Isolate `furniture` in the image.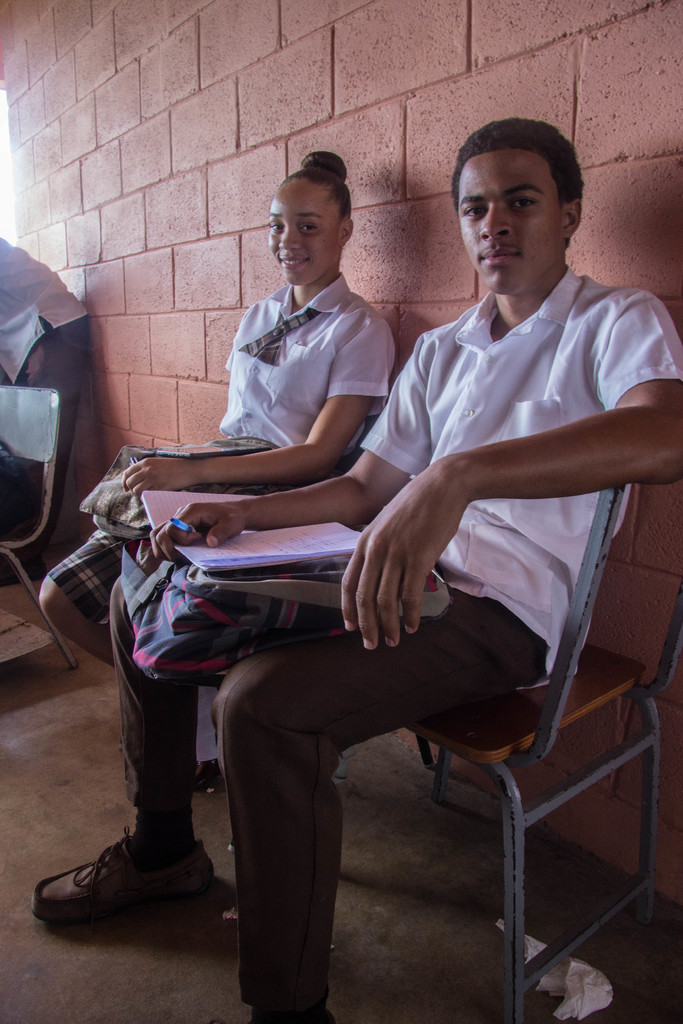
Isolated region: Rect(401, 484, 682, 1023).
